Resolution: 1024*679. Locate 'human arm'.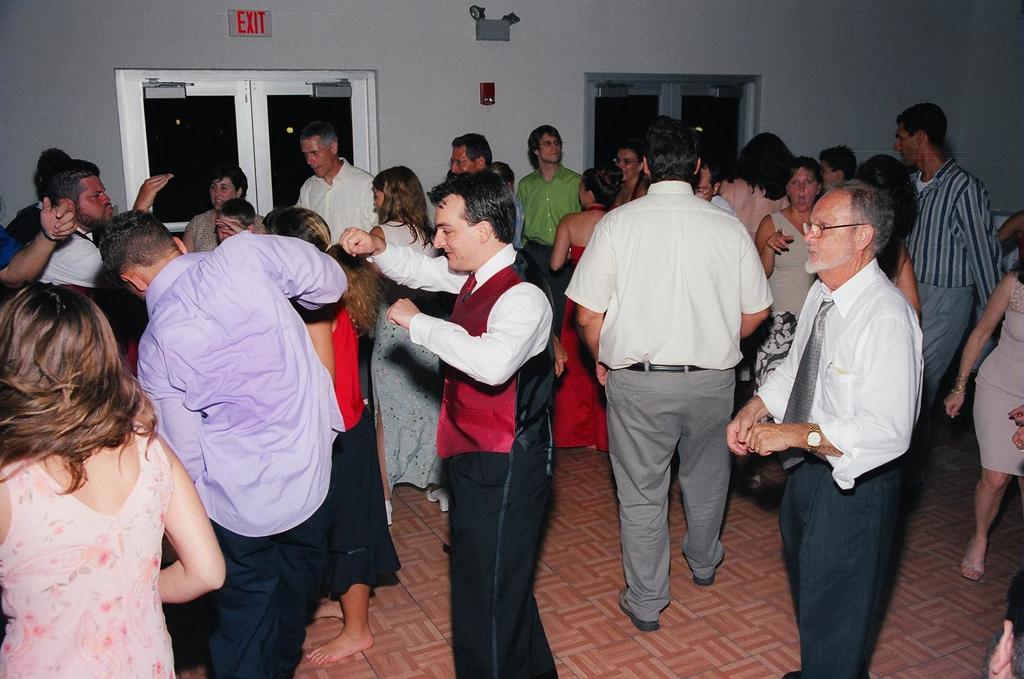
crop(756, 221, 793, 278).
